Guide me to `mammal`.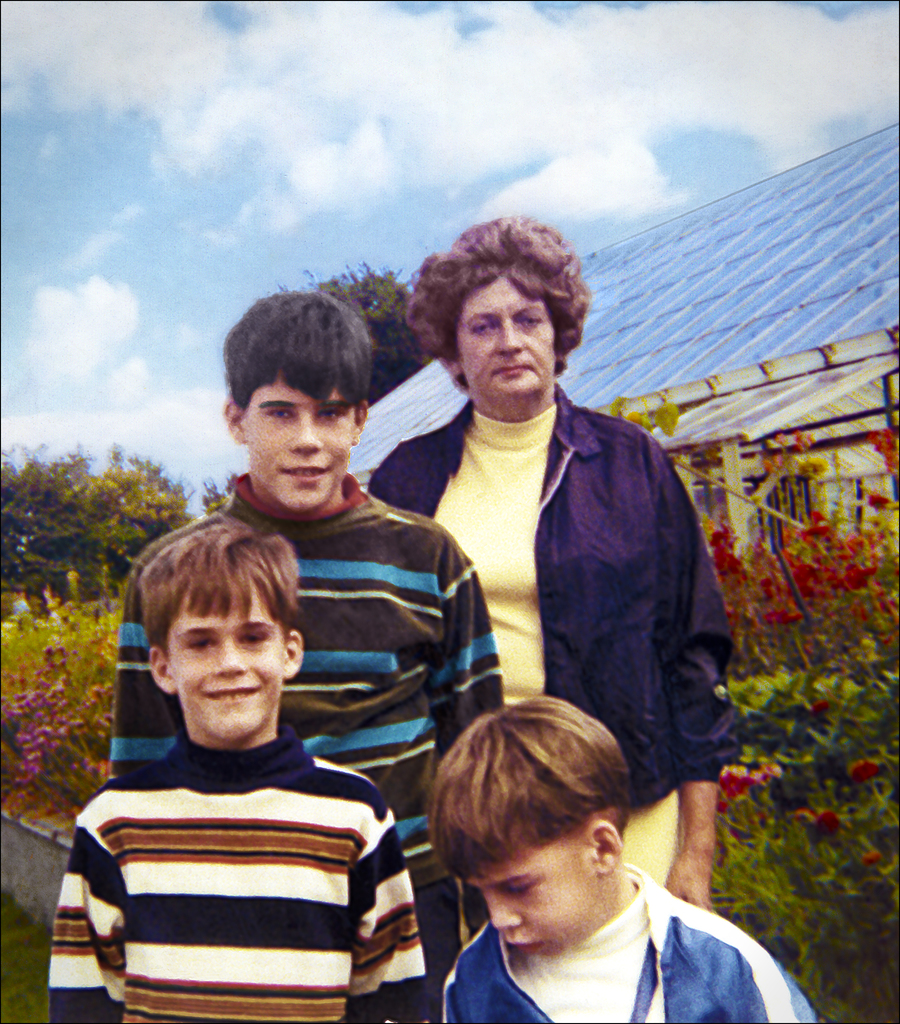
Guidance: <box>370,218,733,911</box>.
